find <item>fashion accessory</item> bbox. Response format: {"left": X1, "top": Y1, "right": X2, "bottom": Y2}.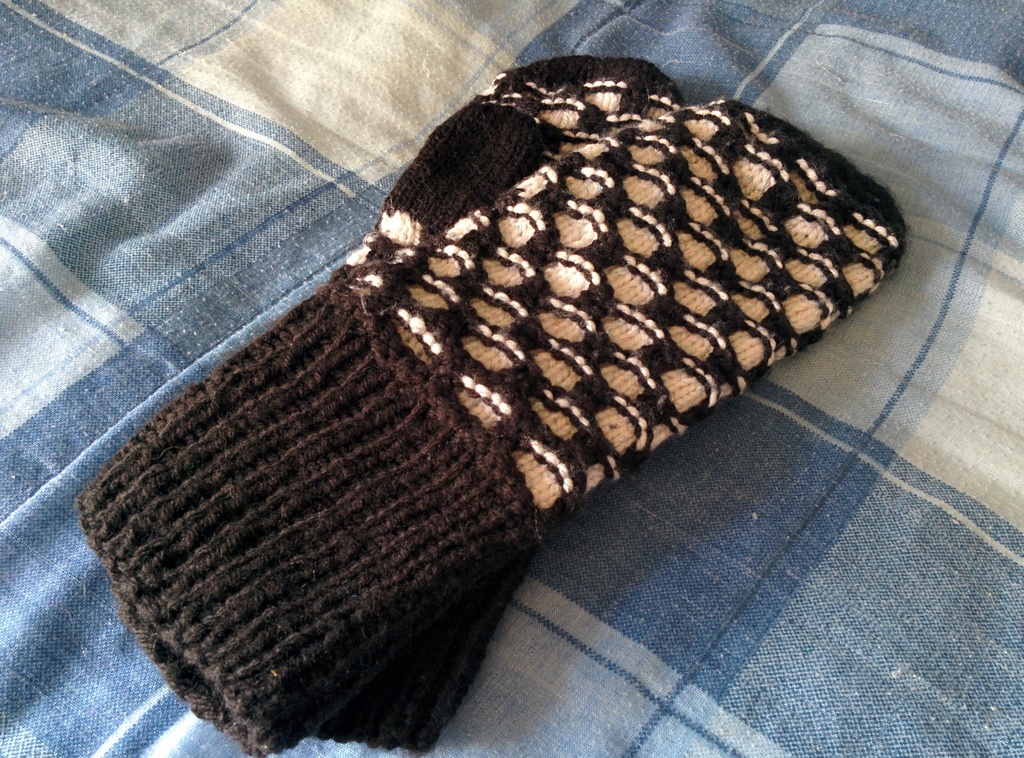
{"left": 73, "top": 103, "right": 914, "bottom": 752}.
